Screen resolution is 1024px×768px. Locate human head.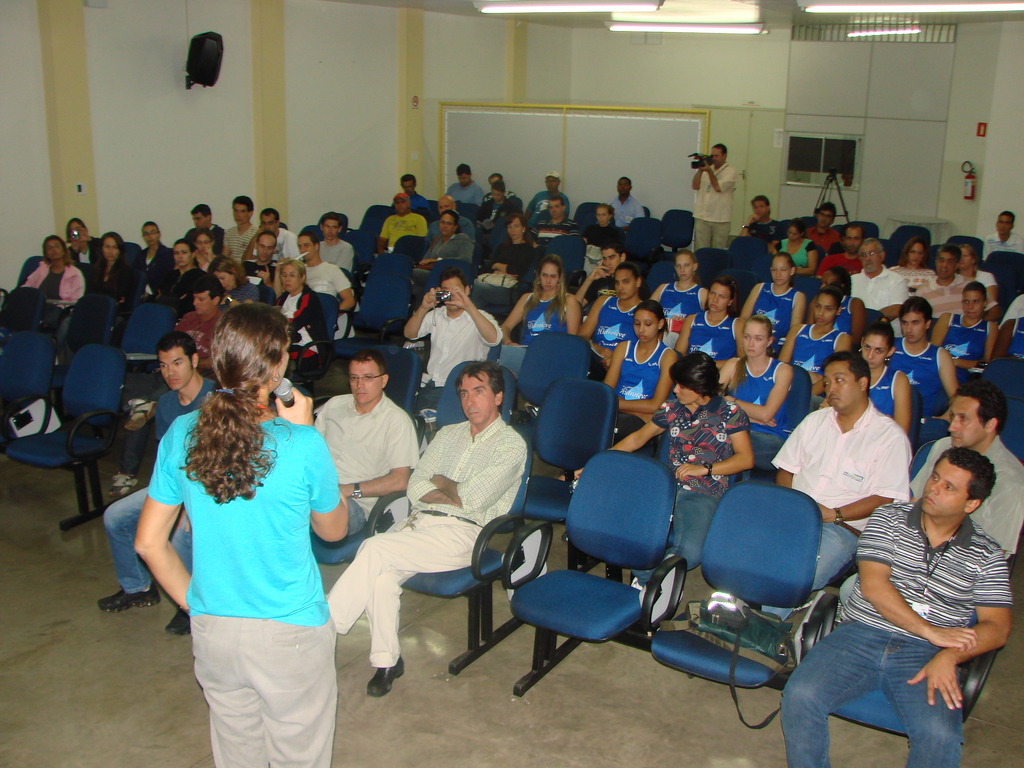
detection(924, 456, 1005, 536).
